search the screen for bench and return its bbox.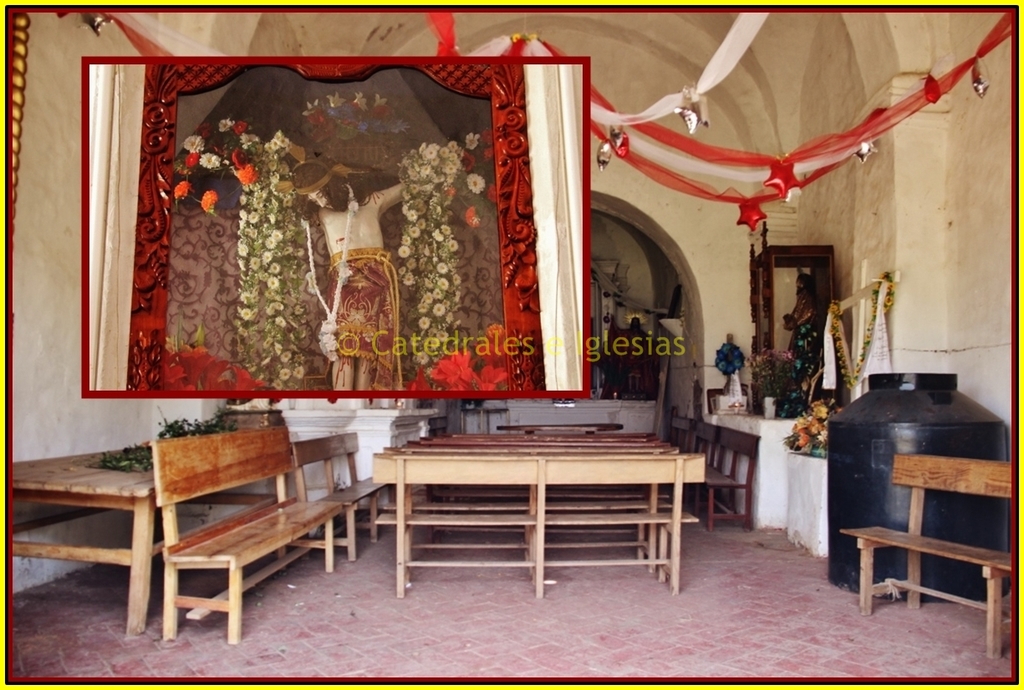
Found: {"x1": 290, "y1": 430, "x2": 390, "y2": 567}.
